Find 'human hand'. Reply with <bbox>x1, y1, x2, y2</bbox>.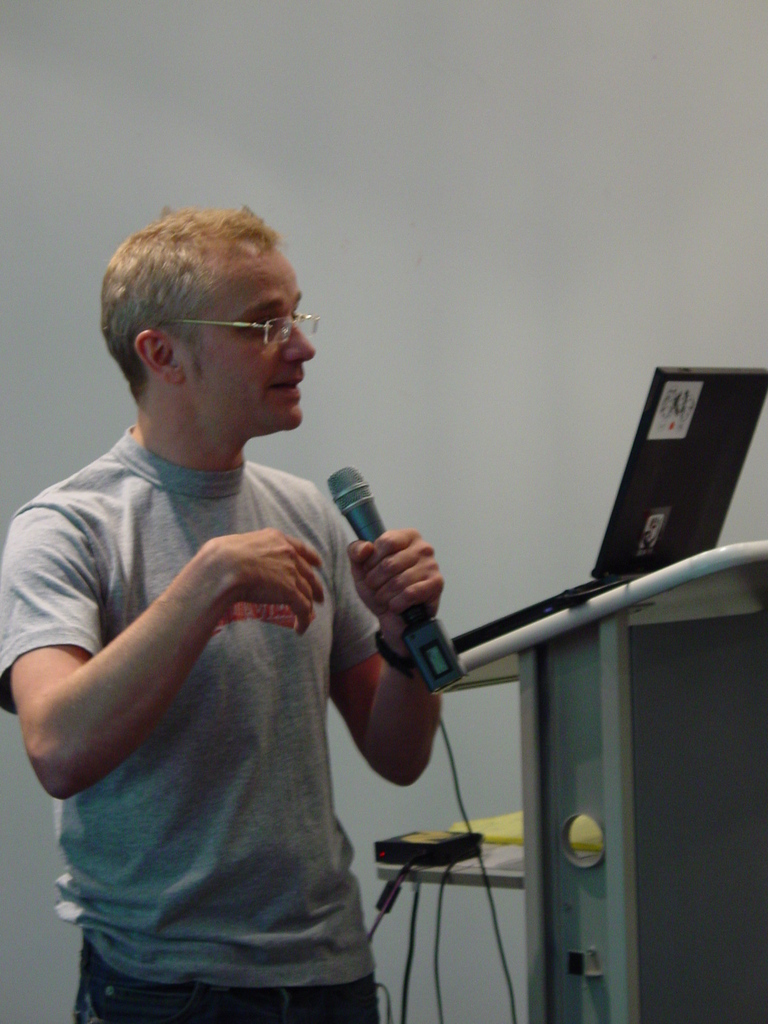
<bbox>200, 526, 325, 639</bbox>.
